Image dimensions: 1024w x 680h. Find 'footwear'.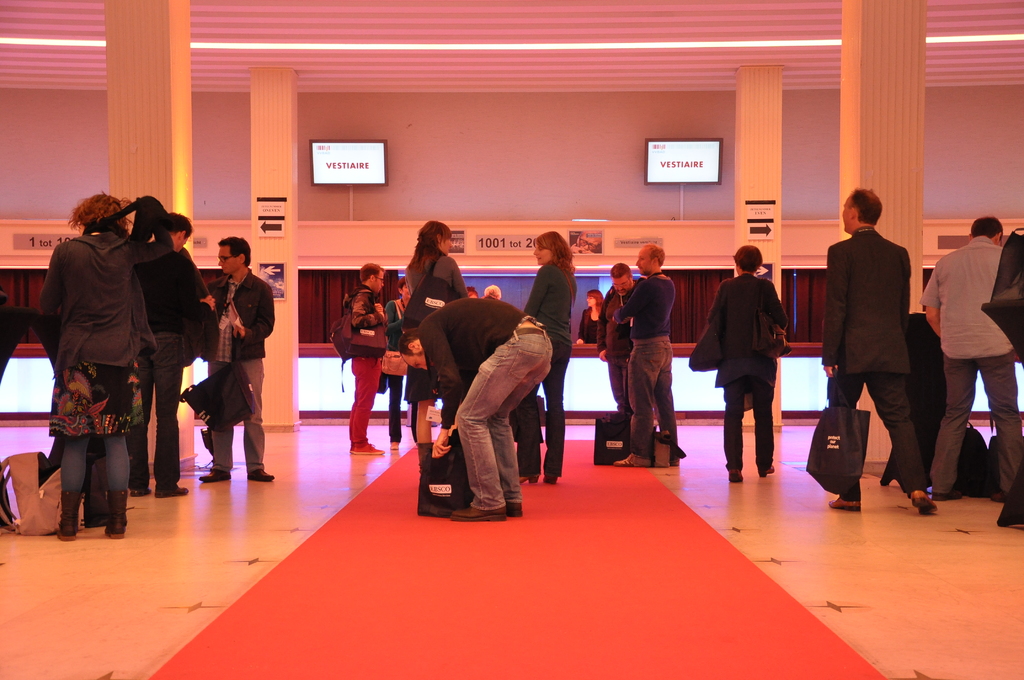
bbox=(611, 446, 639, 473).
